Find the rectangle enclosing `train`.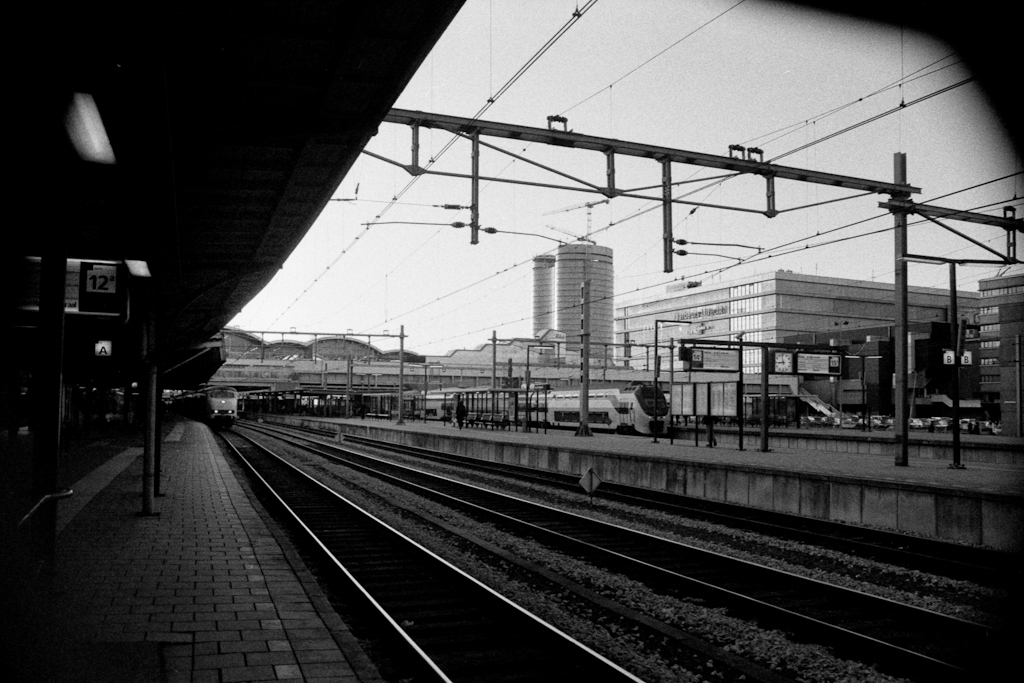
[414,378,673,436].
